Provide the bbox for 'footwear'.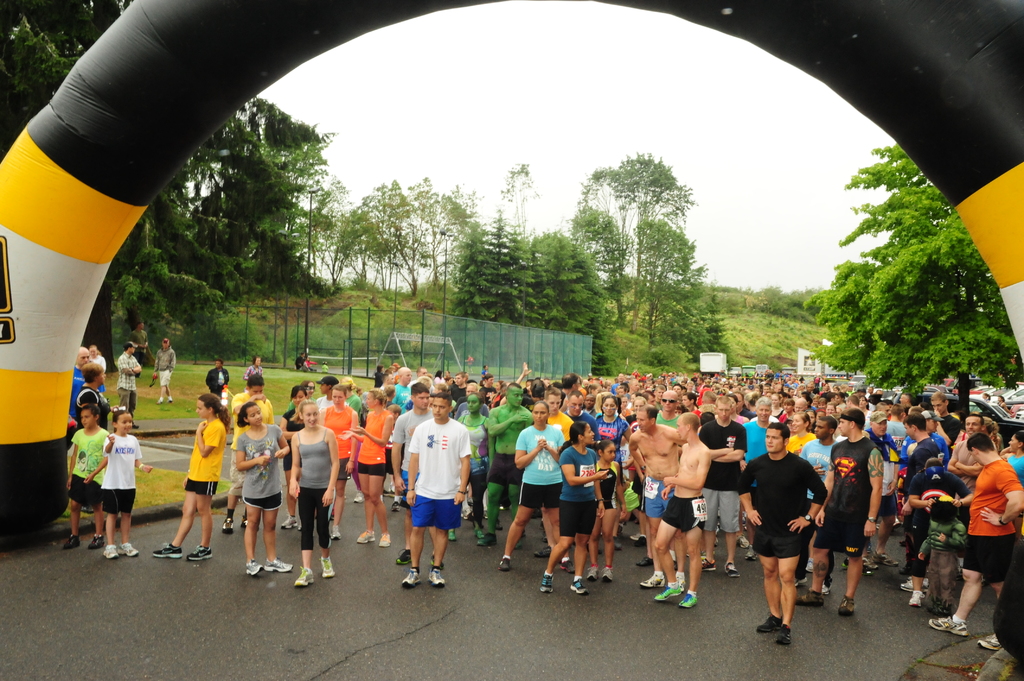
l=463, t=507, r=472, b=519.
